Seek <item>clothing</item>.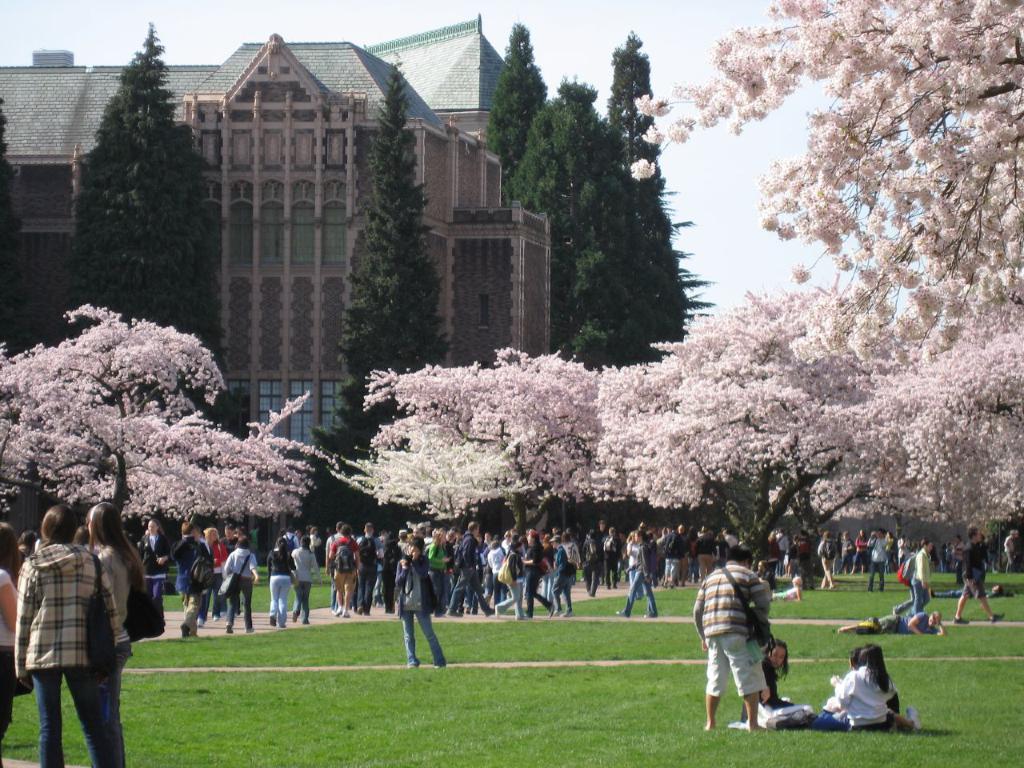
x1=8, y1=514, x2=118, y2=750.
